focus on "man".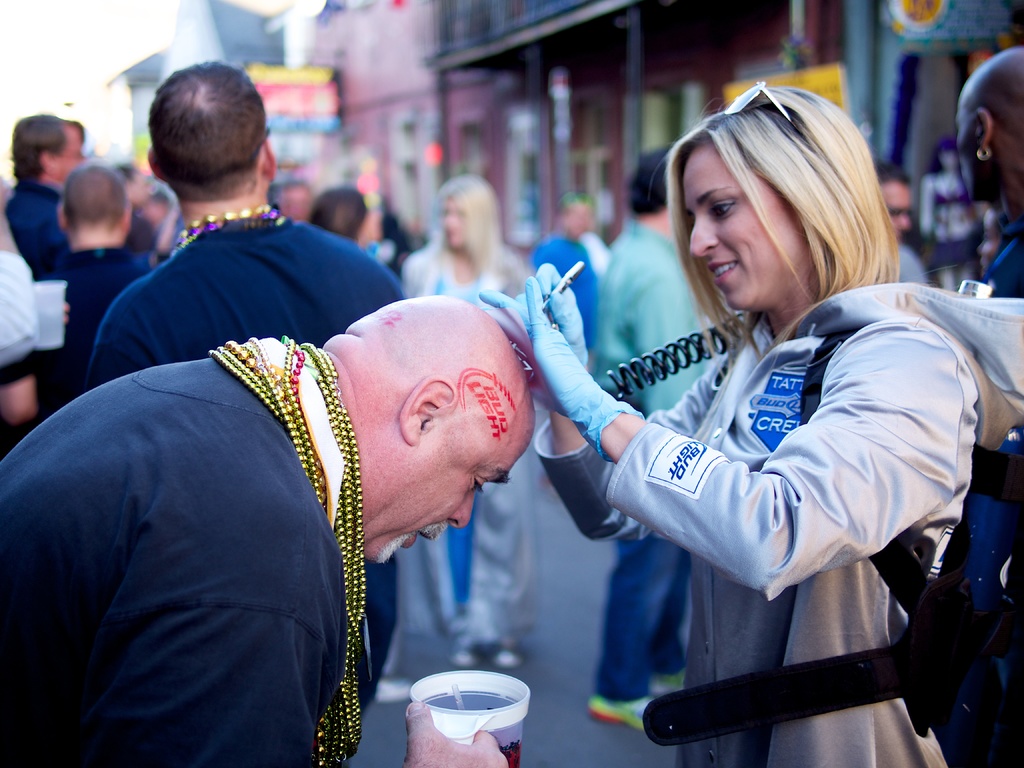
Focused at (953,50,1023,299).
